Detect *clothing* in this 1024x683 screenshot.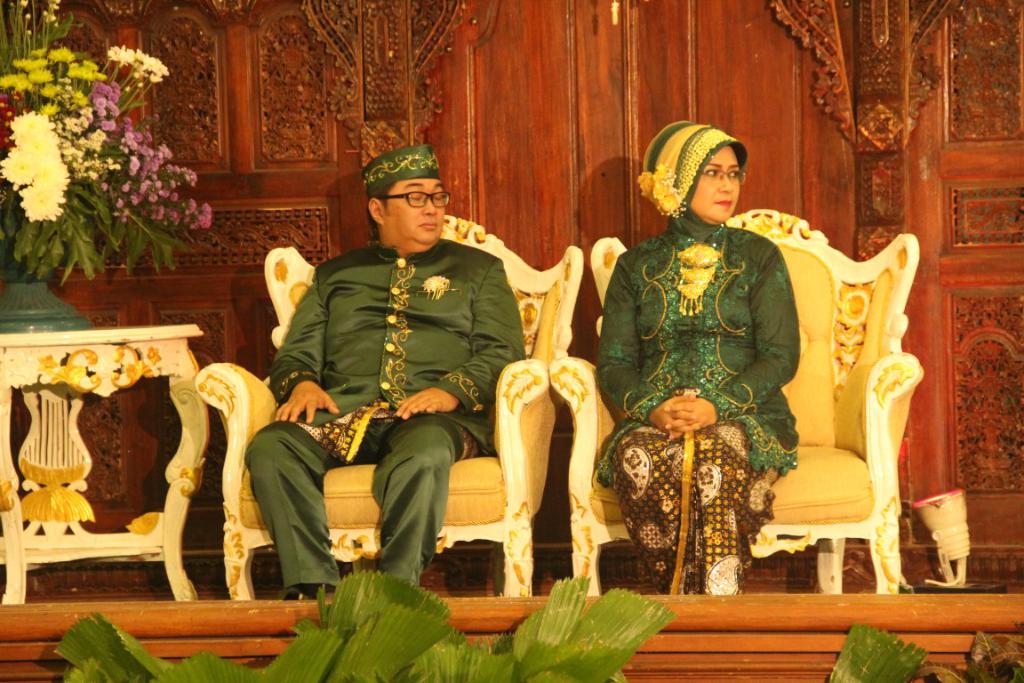
Detection: {"x1": 253, "y1": 237, "x2": 524, "y2": 592}.
